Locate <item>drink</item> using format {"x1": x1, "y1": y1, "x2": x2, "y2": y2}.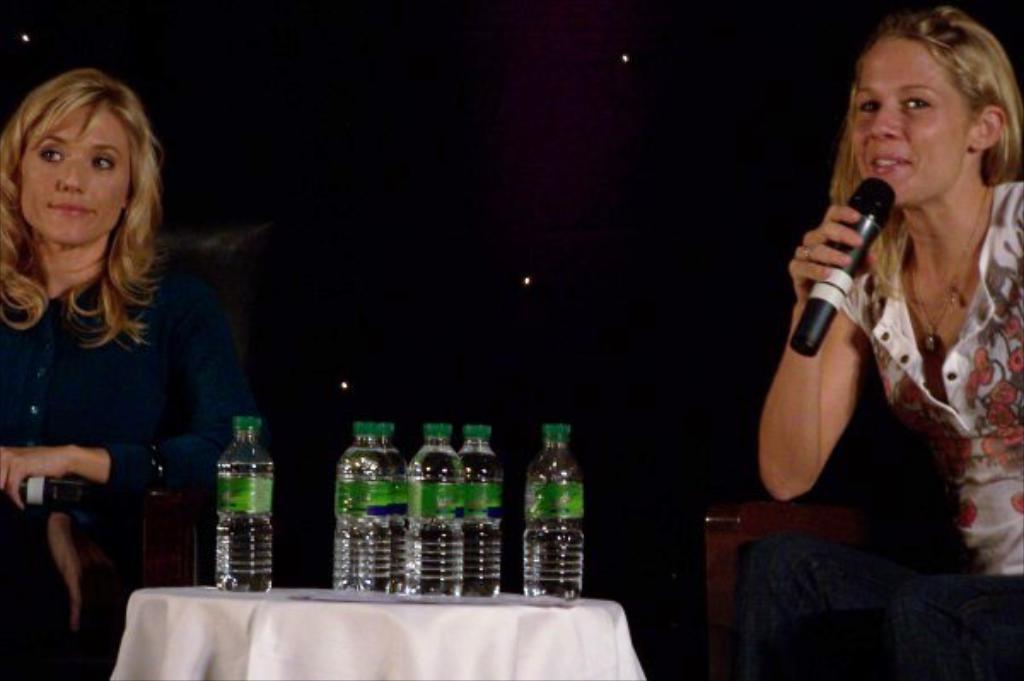
{"x1": 386, "y1": 447, "x2": 408, "y2": 594}.
